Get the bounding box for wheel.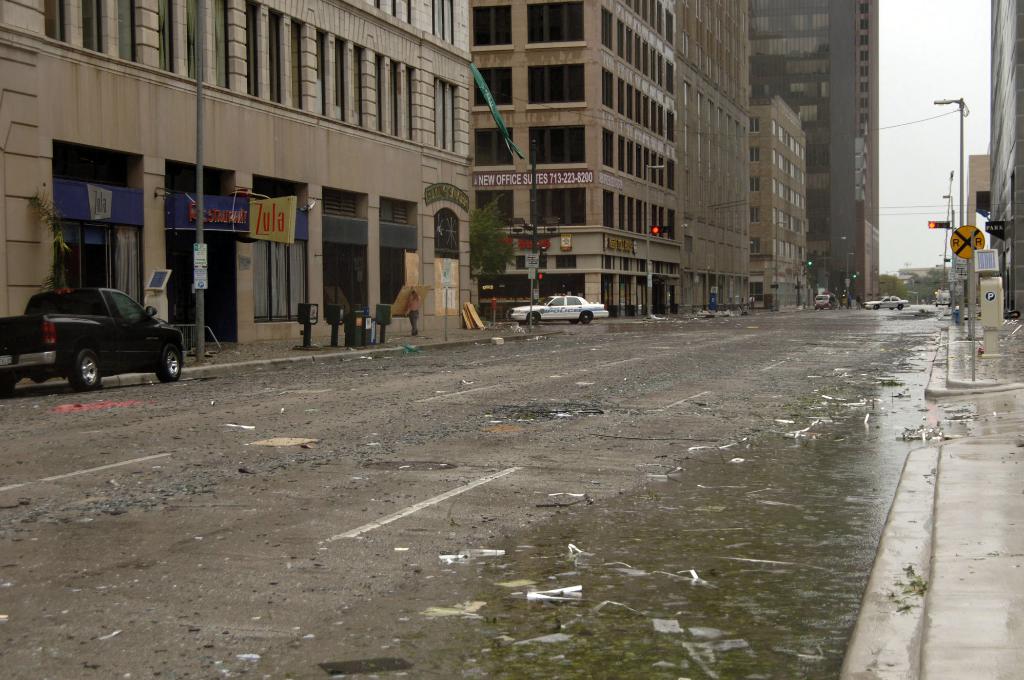
{"left": 866, "top": 309, "right": 871, "bottom": 311}.
